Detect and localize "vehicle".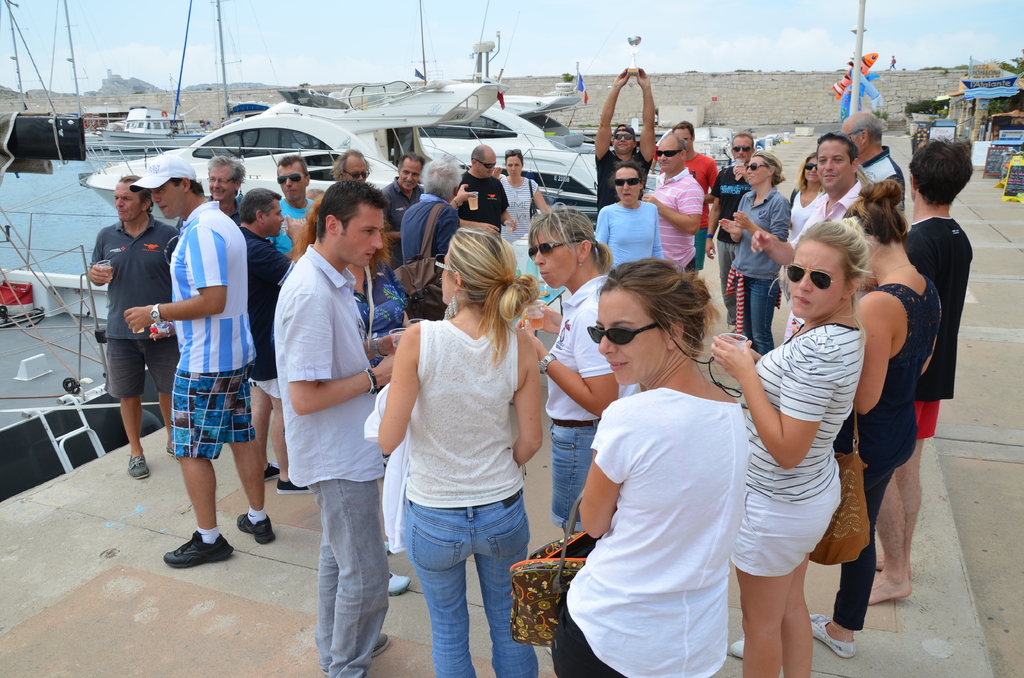
Localized at left=326, top=72, right=665, bottom=204.
